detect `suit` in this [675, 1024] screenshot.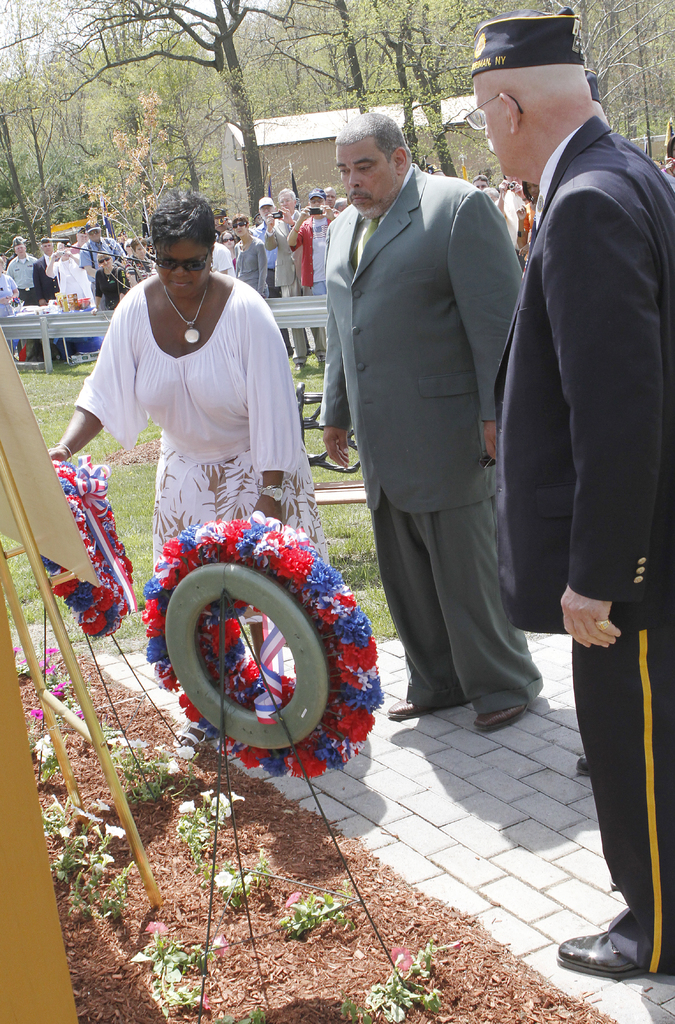
Detection: box=[497, 118, 674, 965].
